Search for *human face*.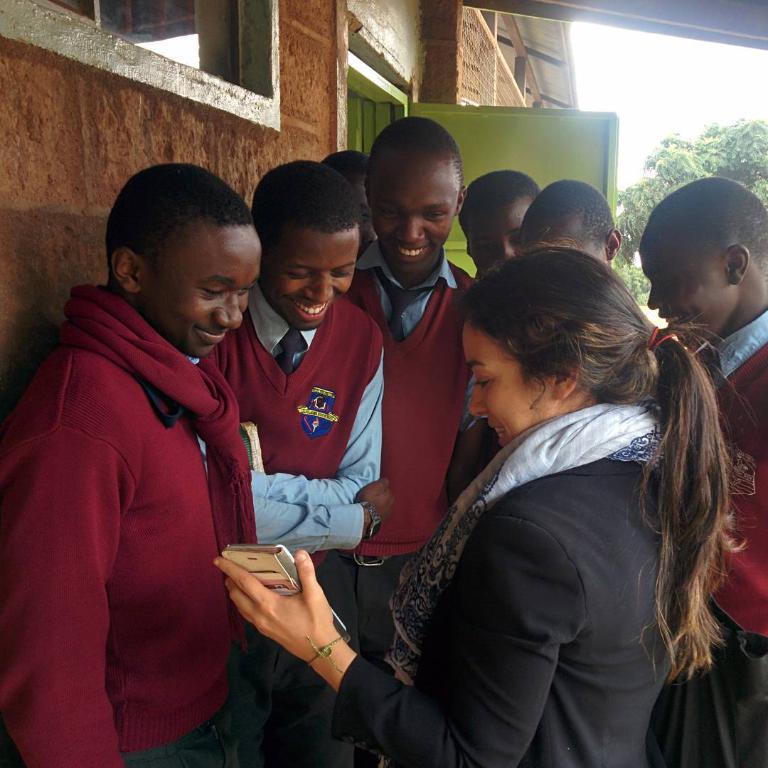
Found at left=265, top=211, right=366, bottom=329.
